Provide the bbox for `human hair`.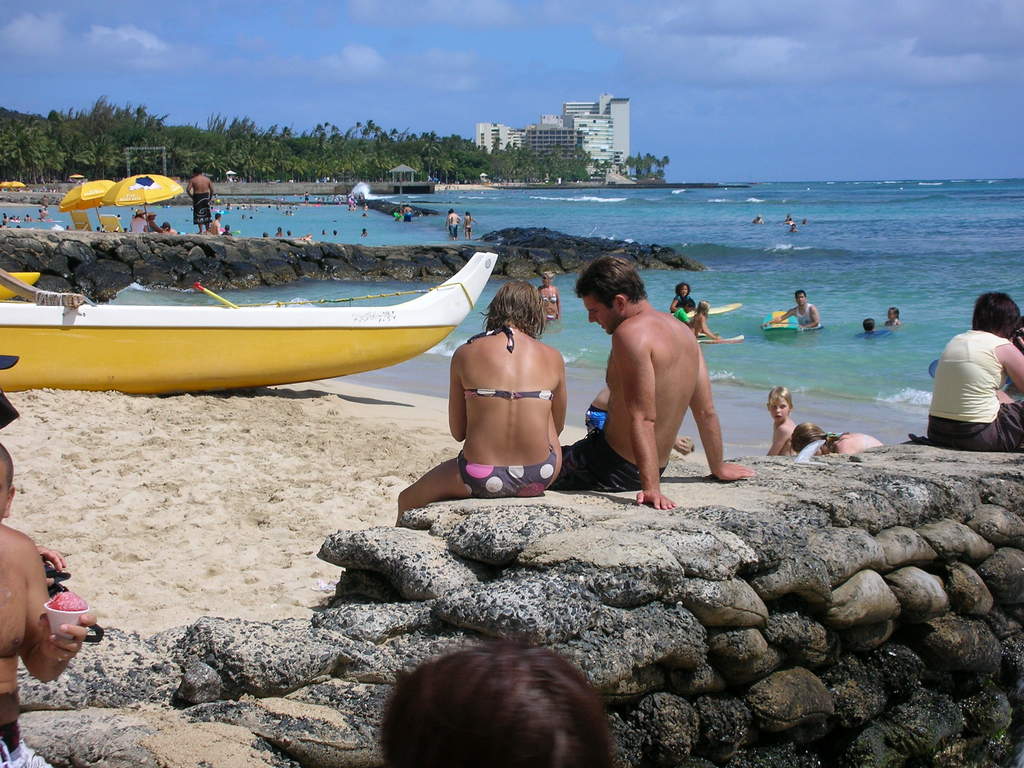
Rect(796, 288, 806, 298).
